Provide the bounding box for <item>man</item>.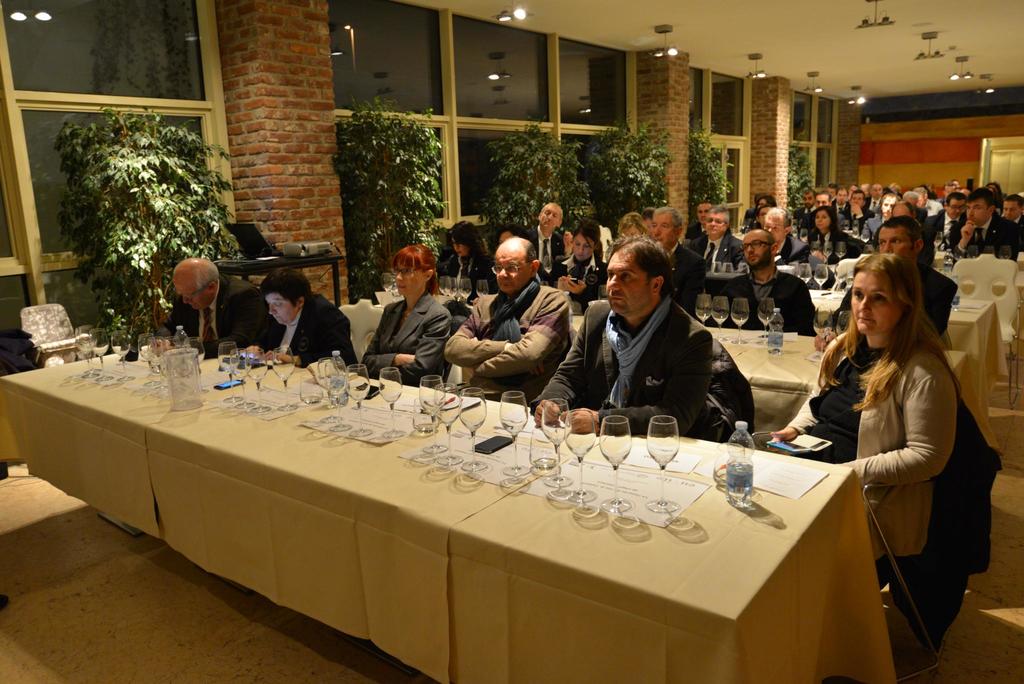
crop(936, 179, 954, 197).
